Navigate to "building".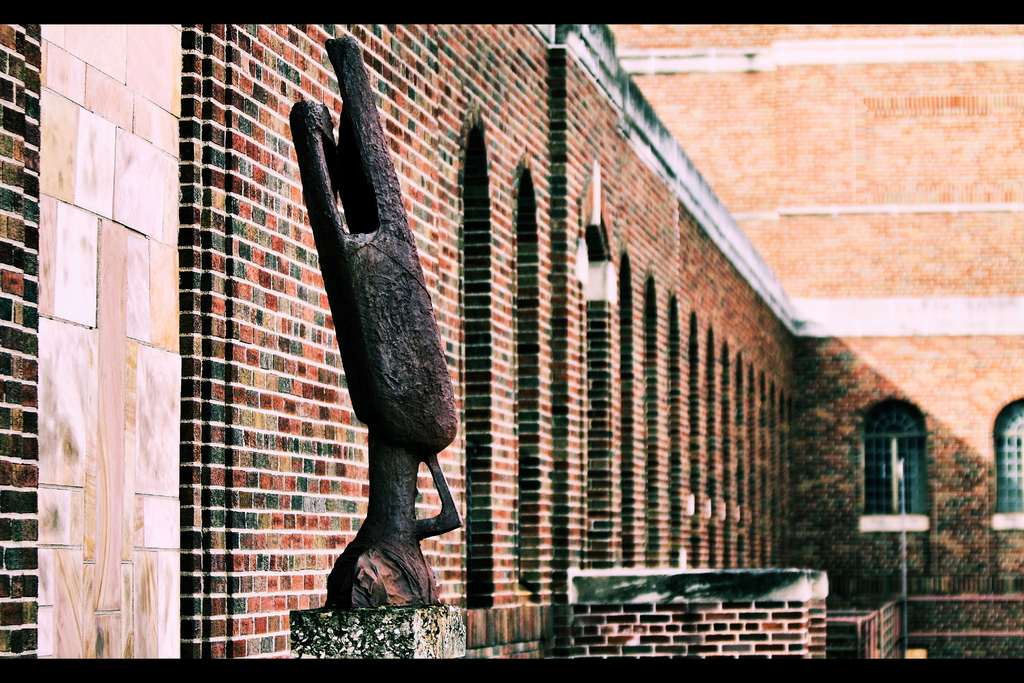
Navigation target: crop(0, 0, 1023, 682).
